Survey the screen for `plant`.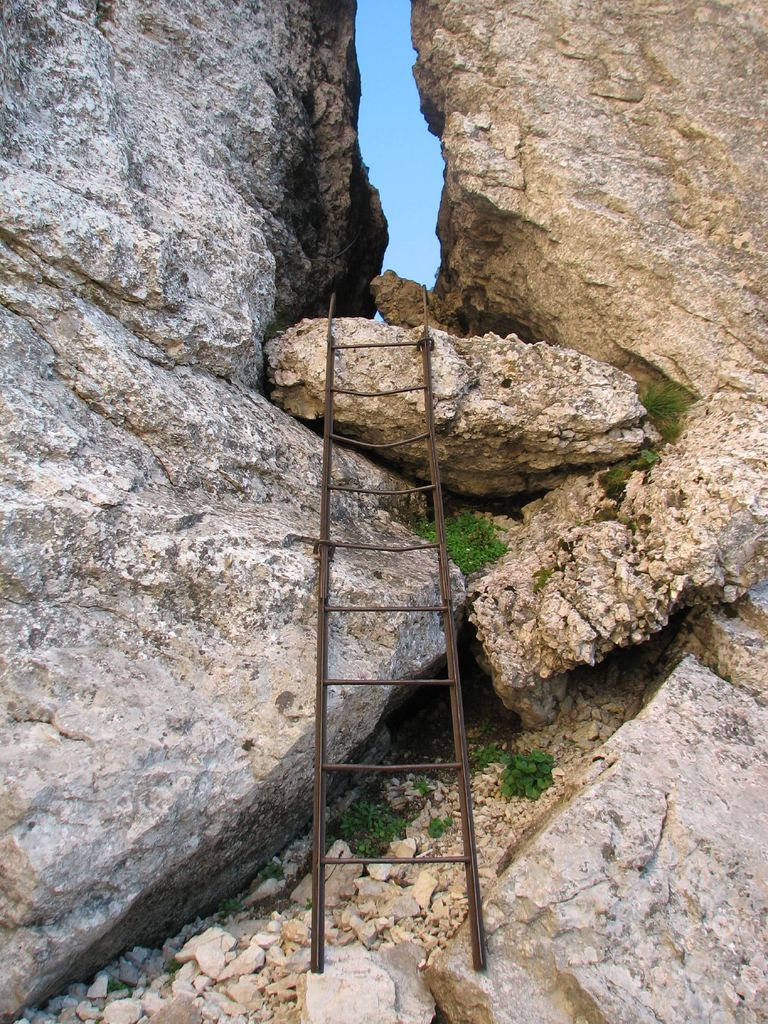
Survey found: 338 801 413 856.
